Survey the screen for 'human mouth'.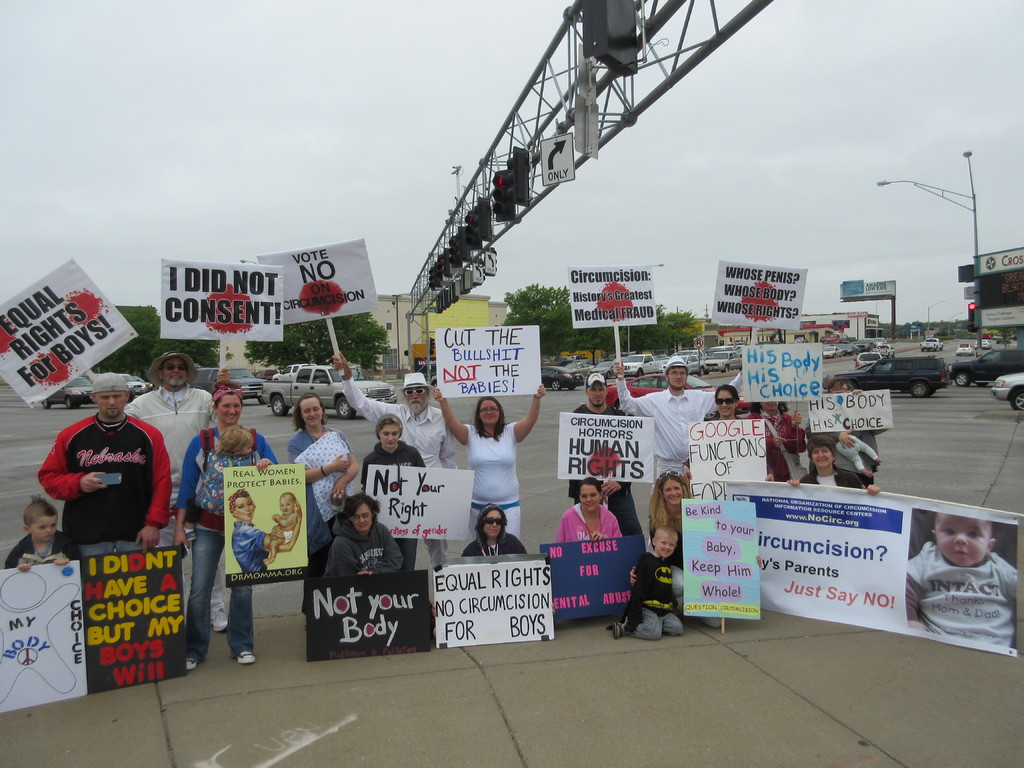
Survey found: rect(308, 418, 320, 420).
